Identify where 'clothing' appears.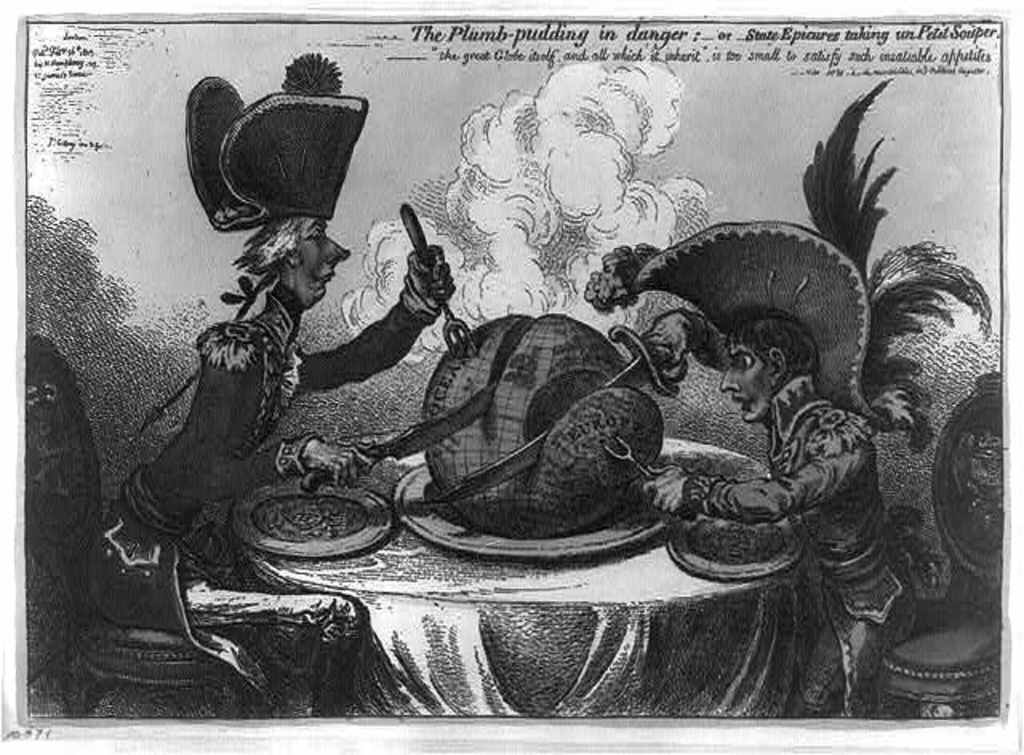
Appears at (x1=96, y1=290, x2=440, y2=694).
